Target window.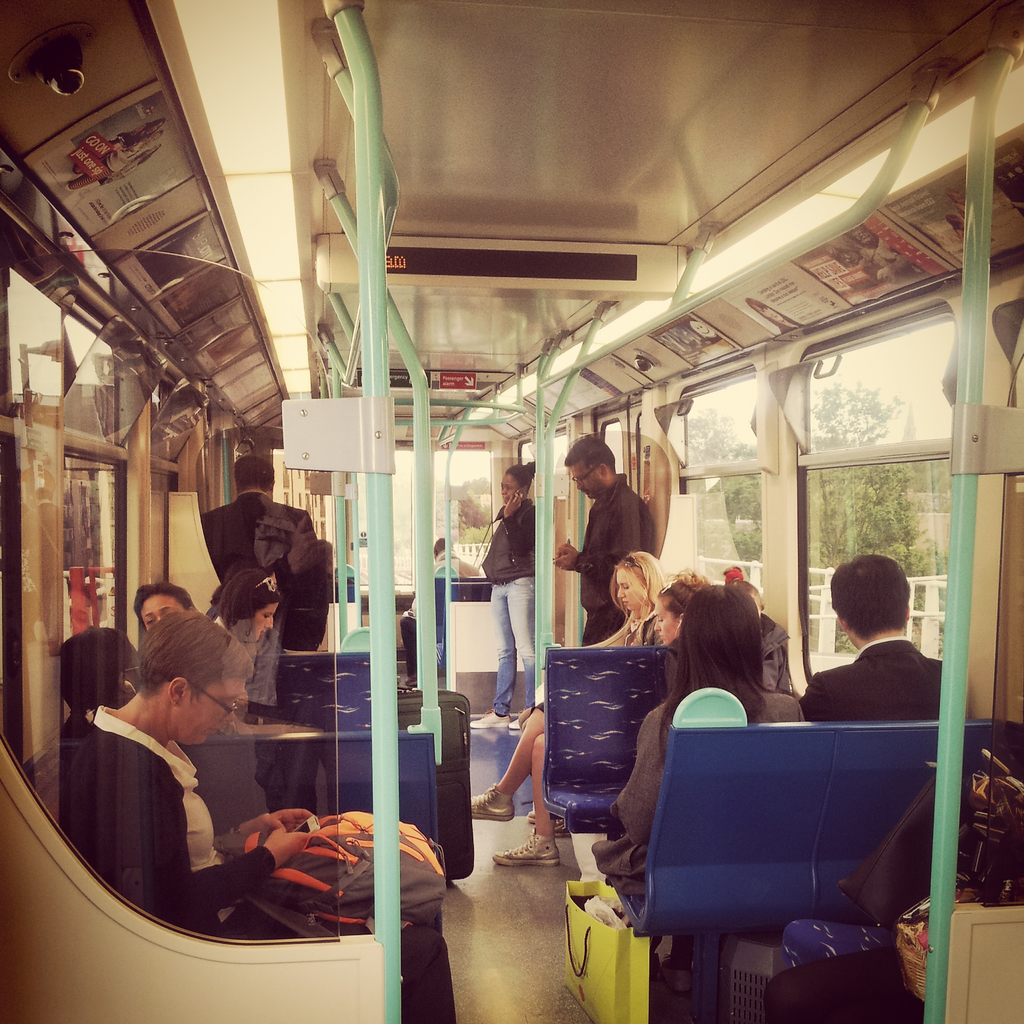
Target region: 800 295 977 699.
